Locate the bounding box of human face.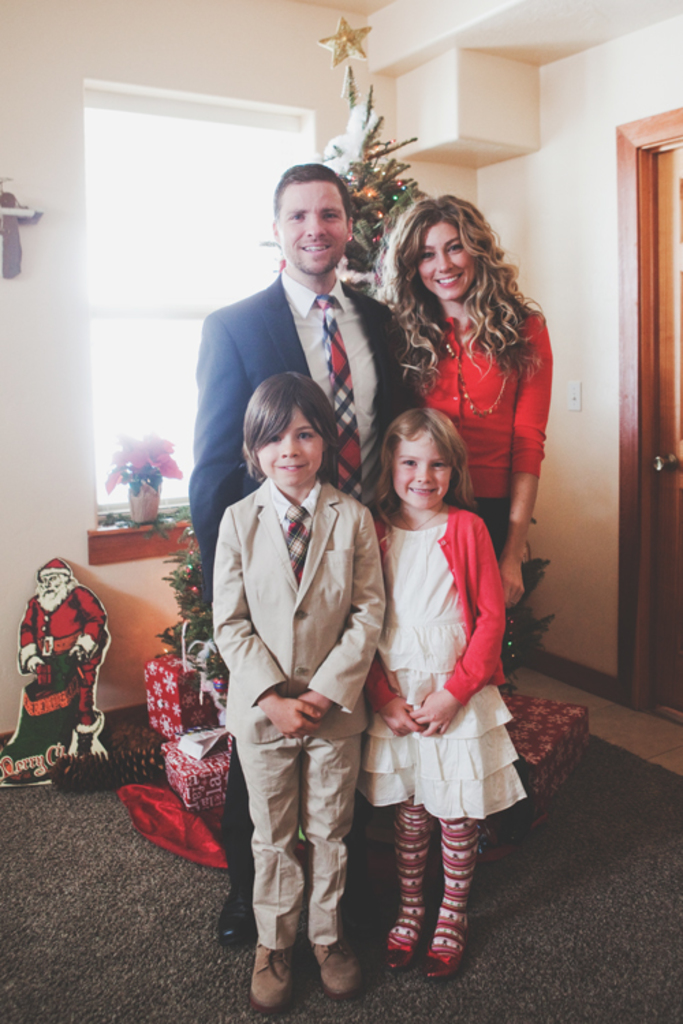
Bounding box: box=[281, 182, 347, 279].
